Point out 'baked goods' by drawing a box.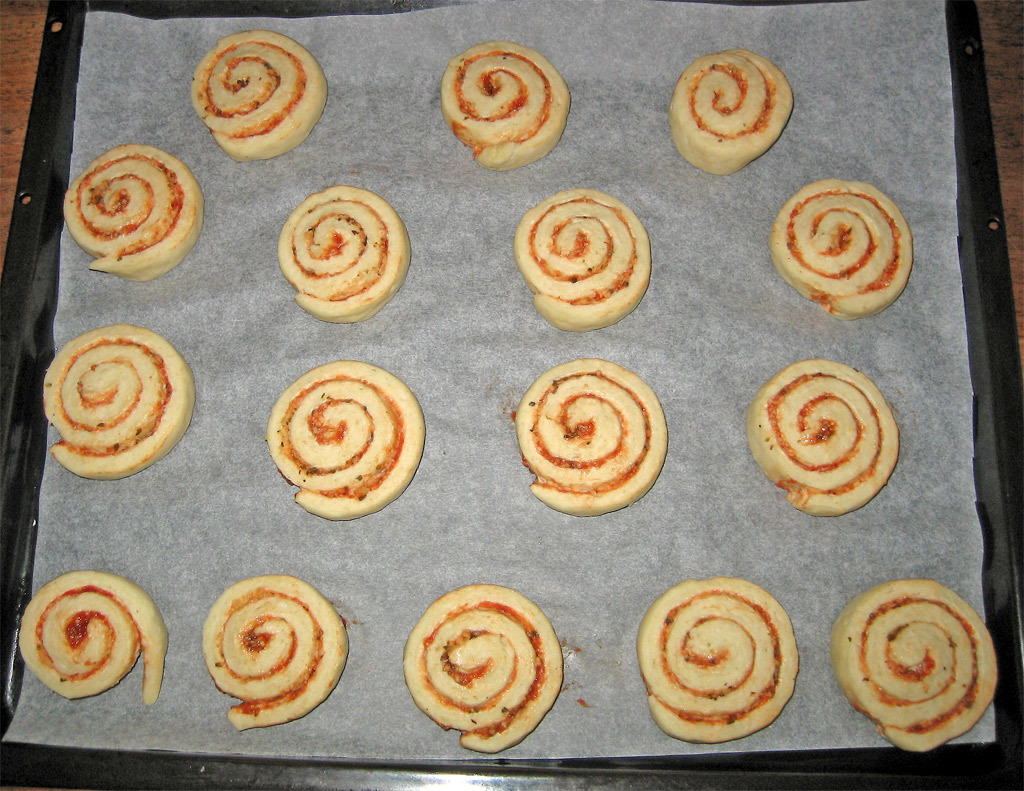
198/33/315/165.
